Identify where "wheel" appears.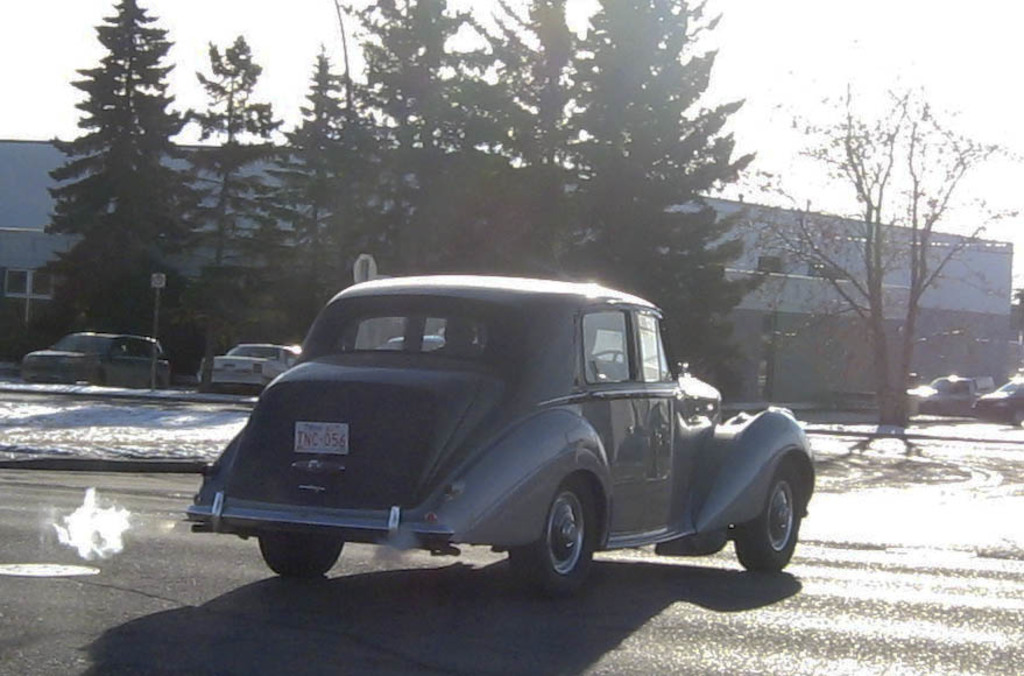
Appears at locate(594, 348, 627, 371).
